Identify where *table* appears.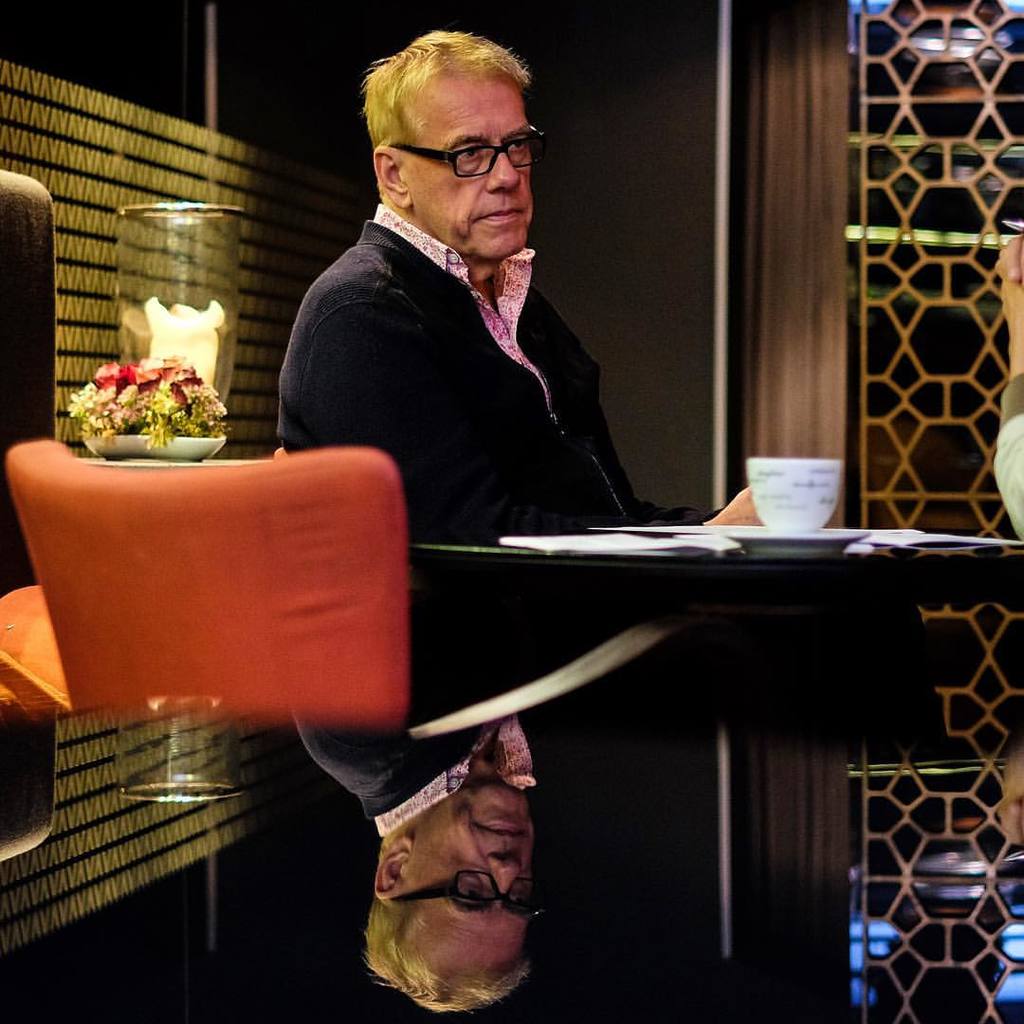
Appears at <region>261, 465, 1018, 892</region>.
